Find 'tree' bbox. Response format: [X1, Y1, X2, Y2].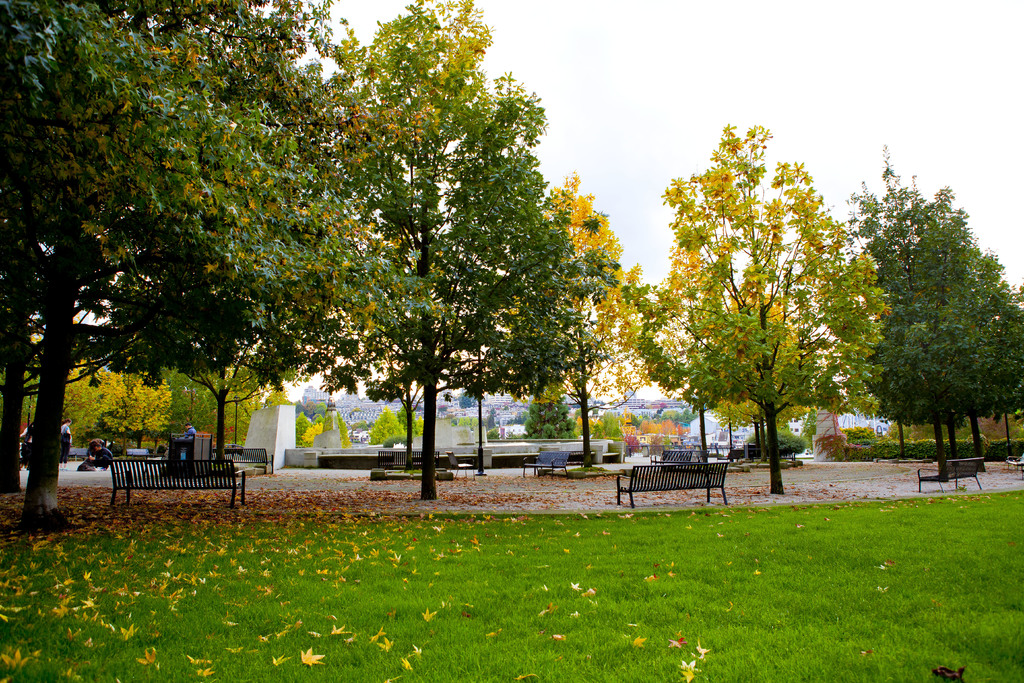
[831, 140, 1023, 492].
